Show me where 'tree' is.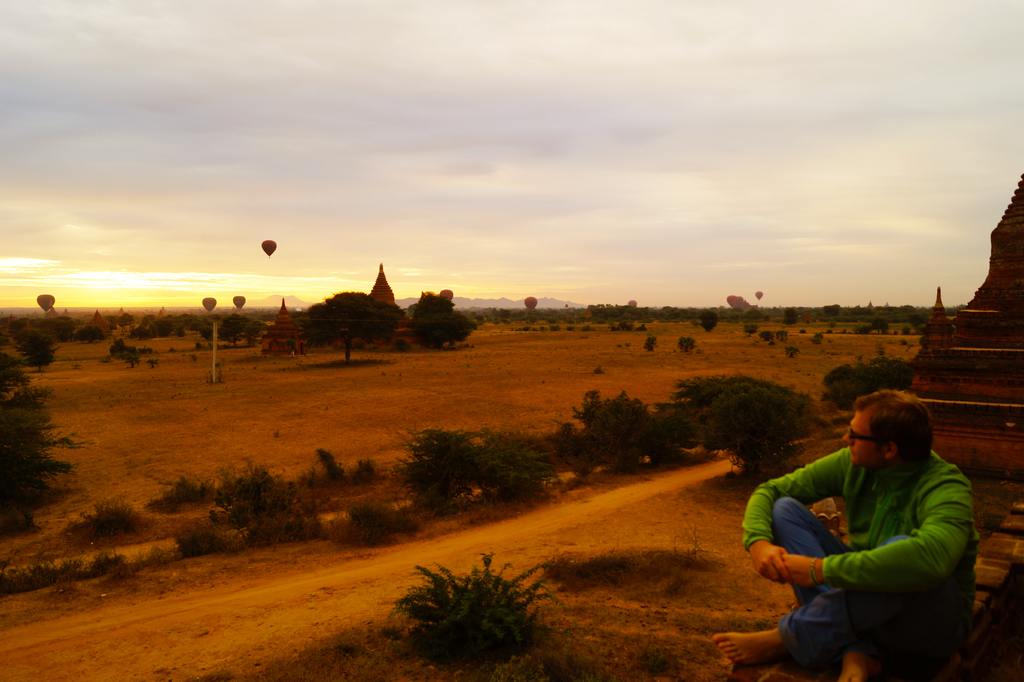
'tree' is at bbox=[399, 289, 474, 352].
